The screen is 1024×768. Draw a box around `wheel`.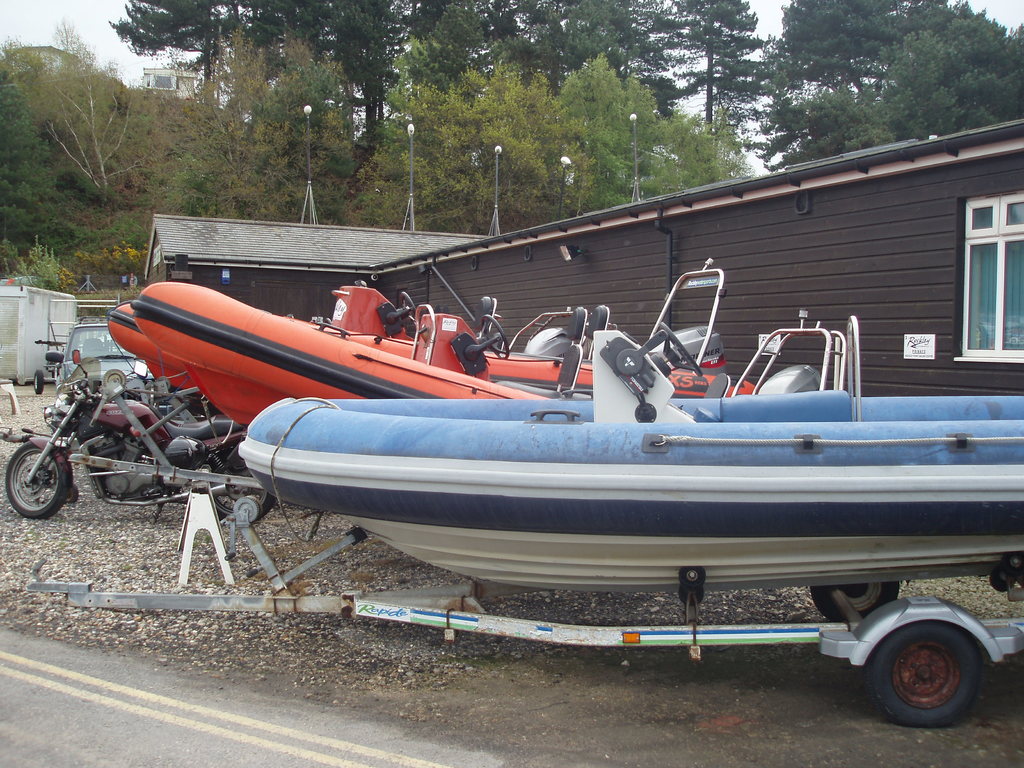
crop(4, 441, 69, 520).
